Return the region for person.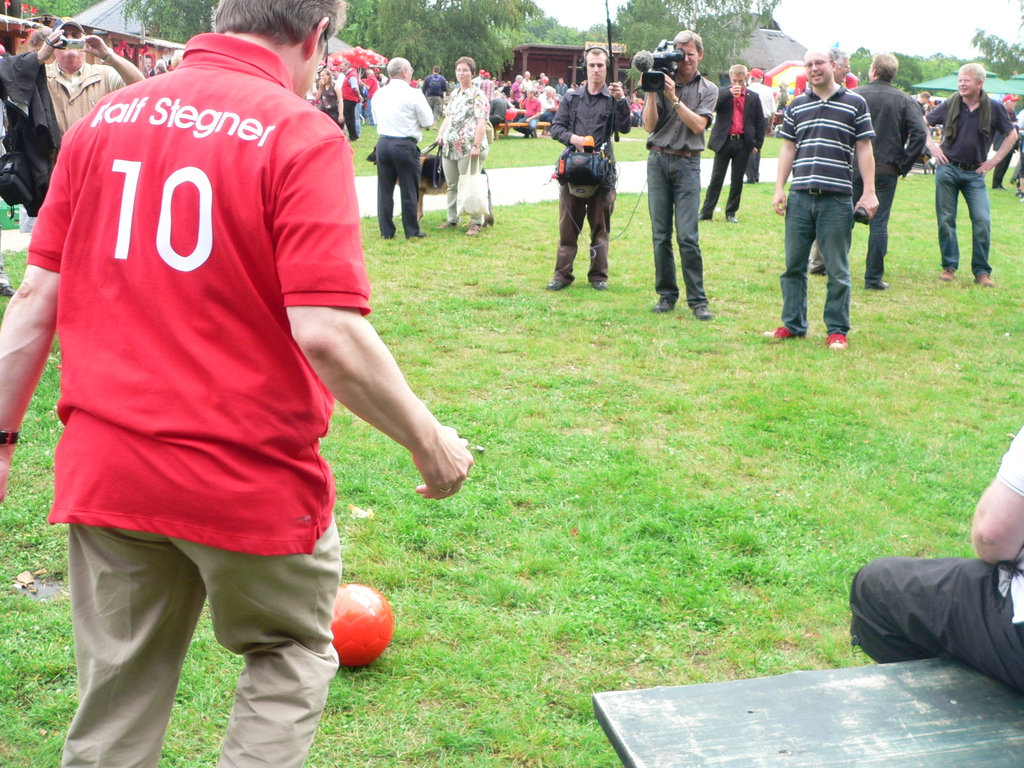
(847,47,918,294).
